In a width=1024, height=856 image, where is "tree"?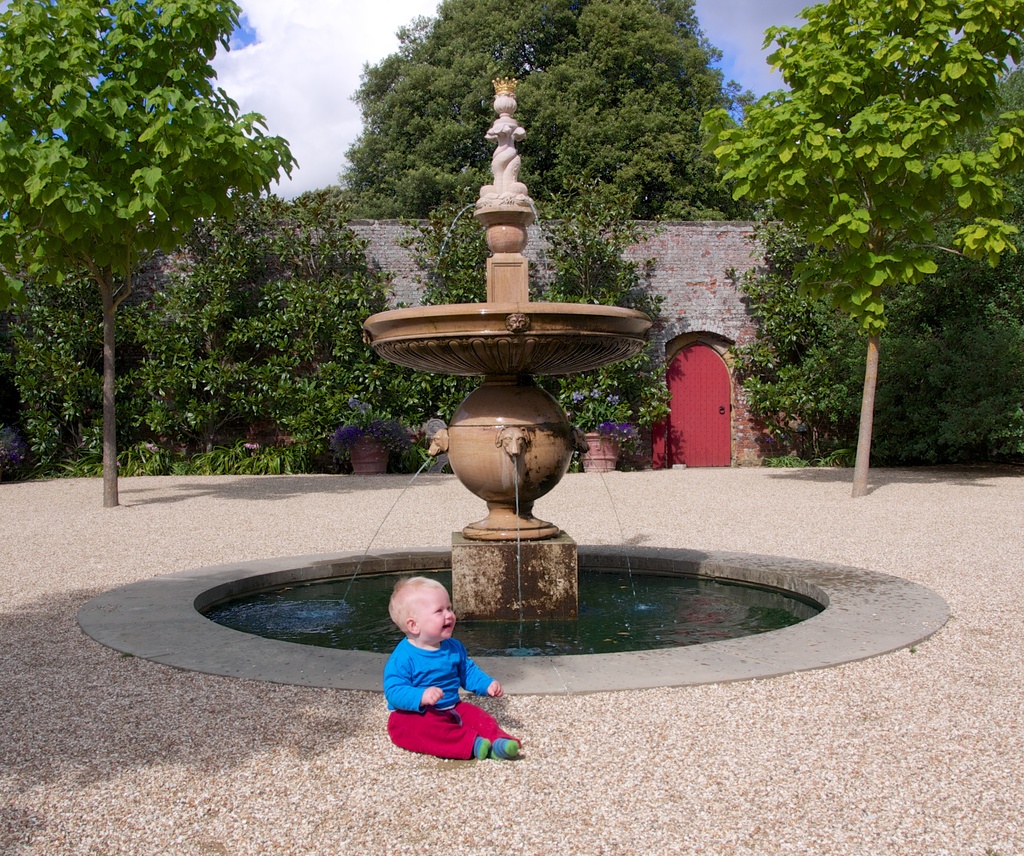
bbox=(120, 191, 376, 459).
